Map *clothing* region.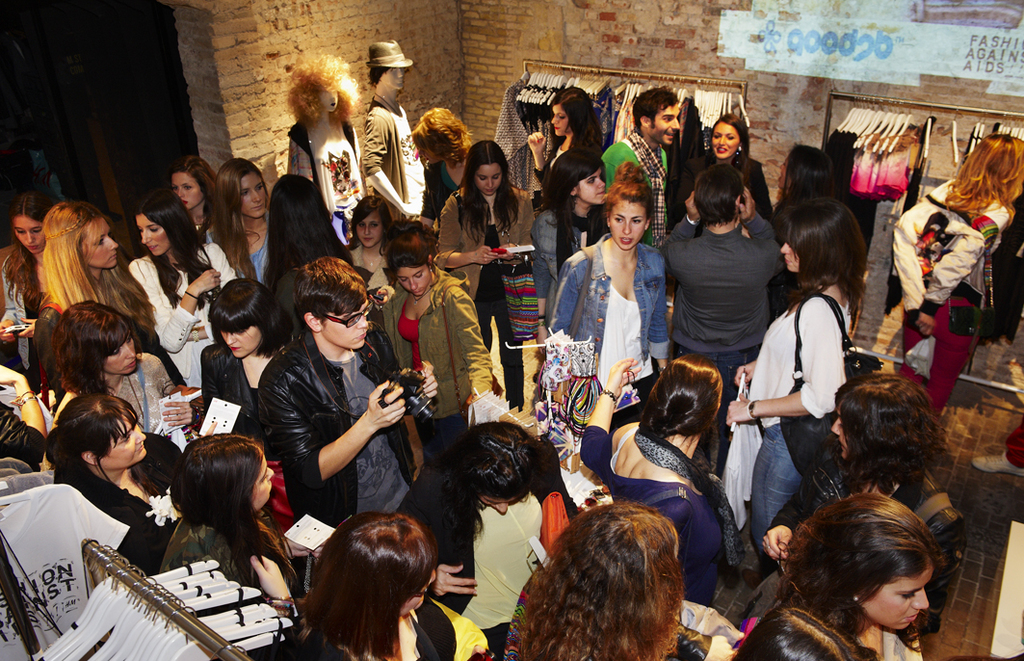
Mapped to [x1=660, y1=214, x2=786, y2=414].
